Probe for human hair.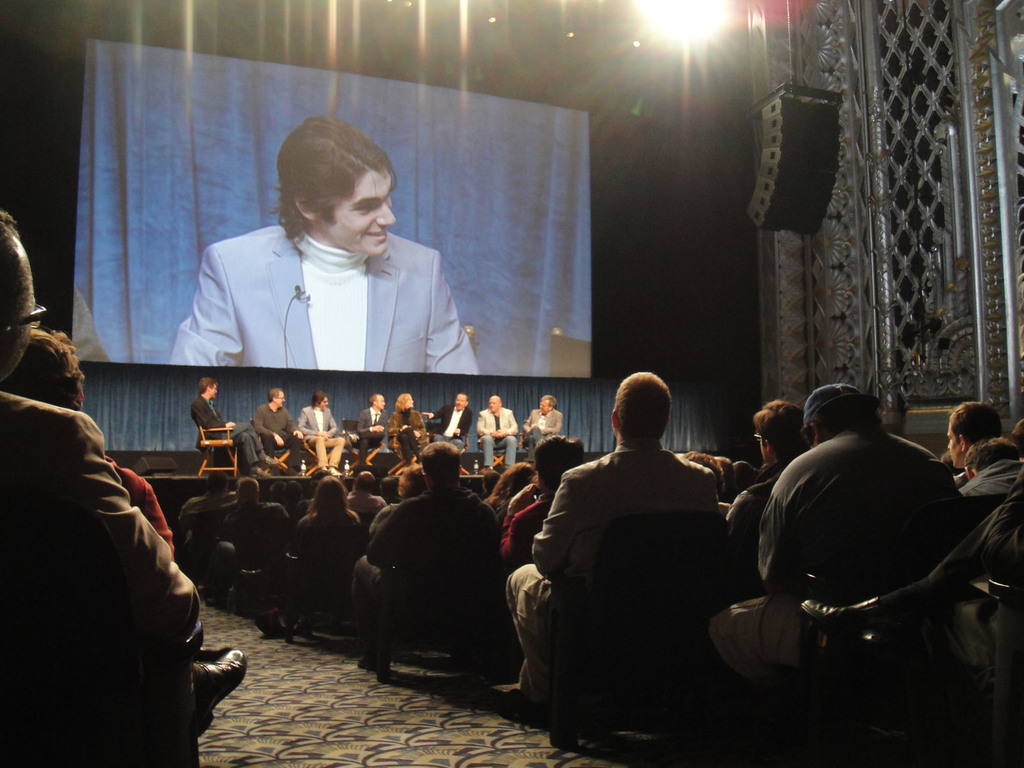
Probe result: bbox=(205, 468, 226, 491).
